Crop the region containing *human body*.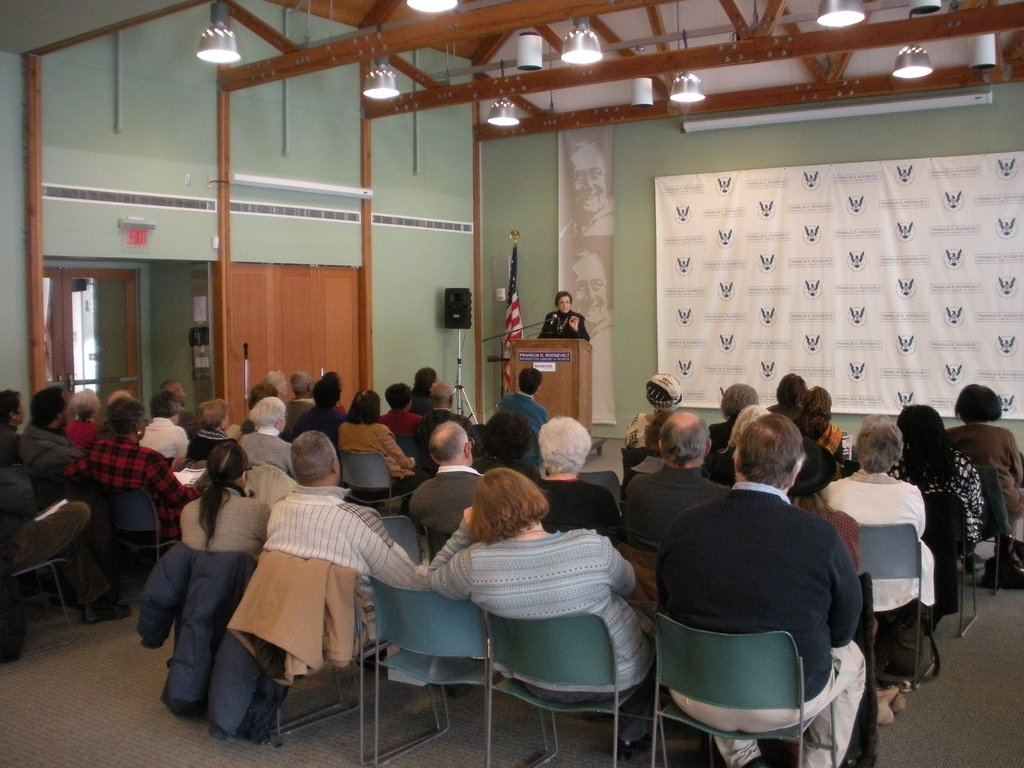
Crop region: {"x1": 282, "y1": 393, "x2": 316, "y2": 440}.
